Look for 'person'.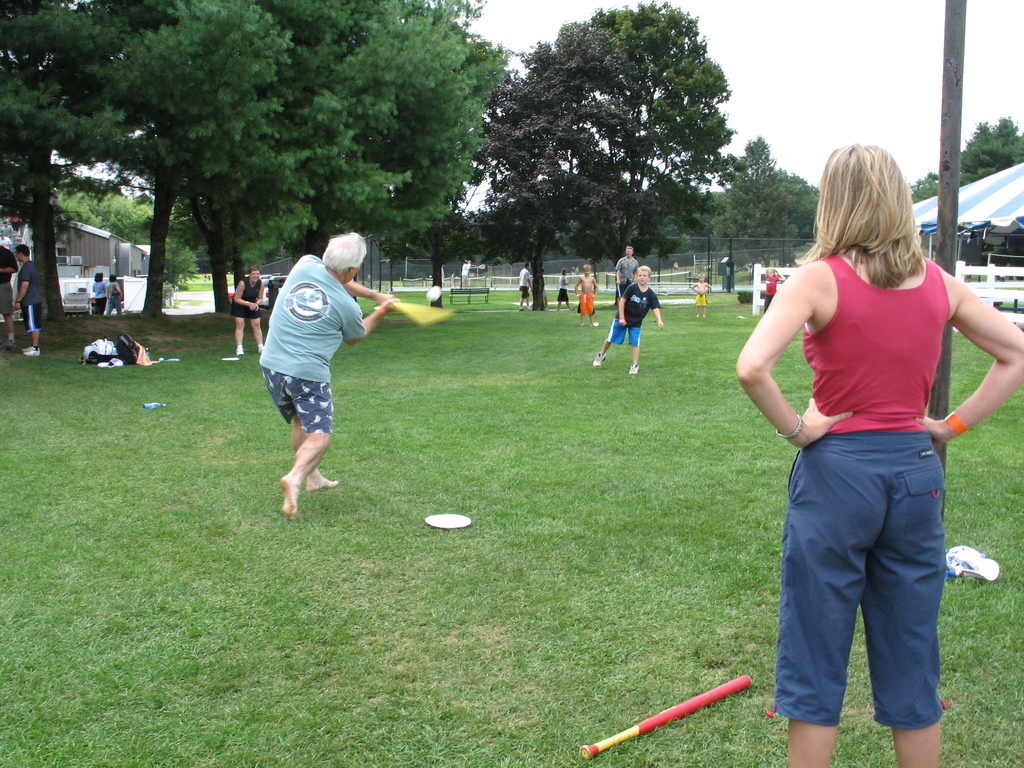
Found: (x1=230, y1=268, x2=262, y2=352).
